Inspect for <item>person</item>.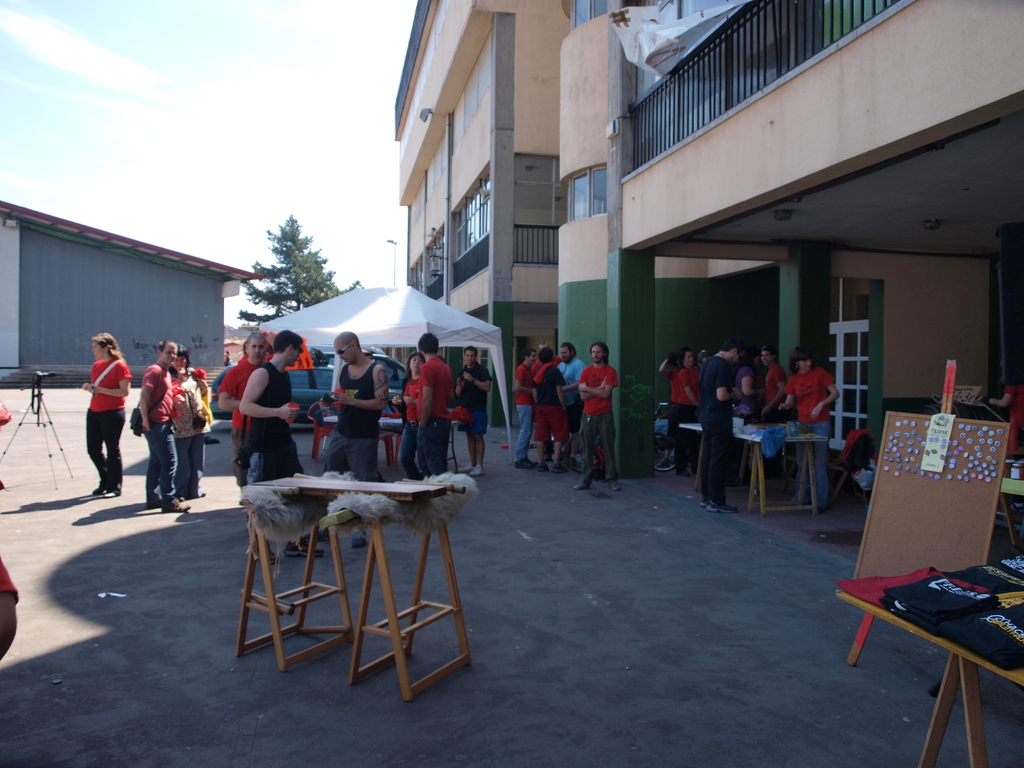
Inspection: locate(218, 330, 271, 484).
